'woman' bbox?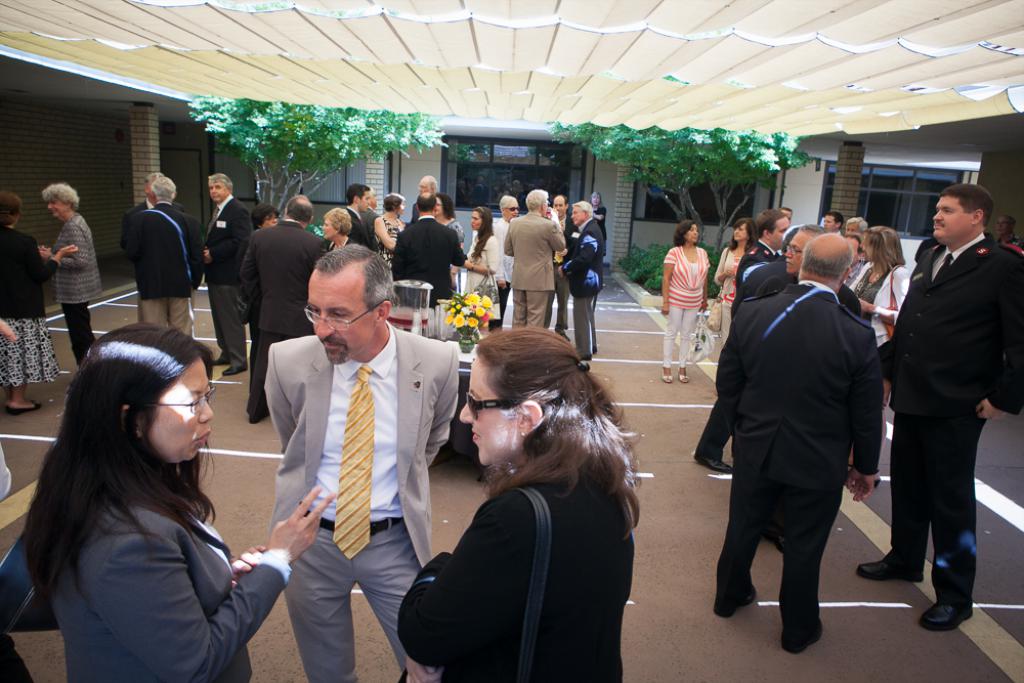
bbox=(374, 189, 409, 264)
